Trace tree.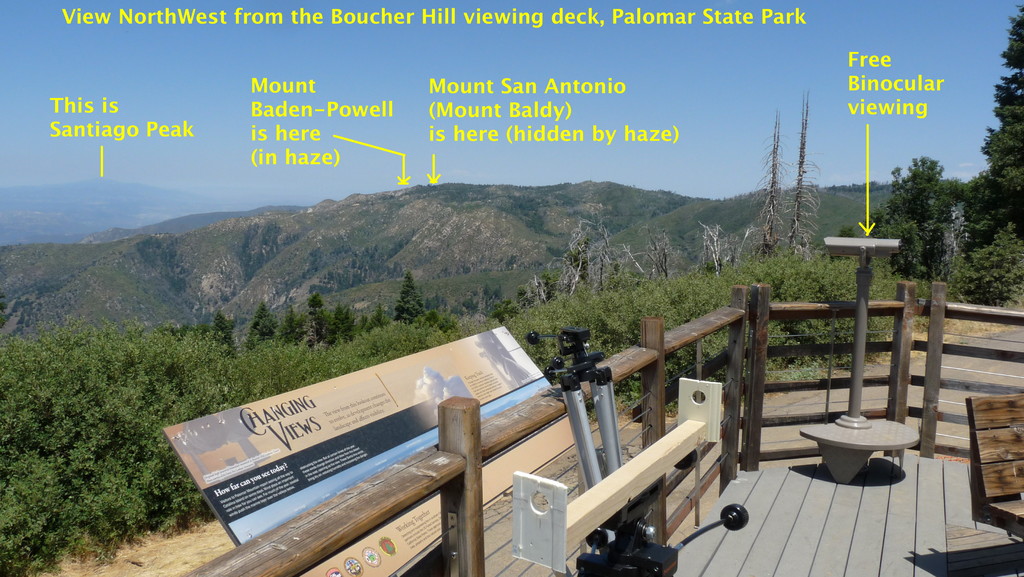
Traced to [x1=552, y1=275, x2=612, y2=369].
